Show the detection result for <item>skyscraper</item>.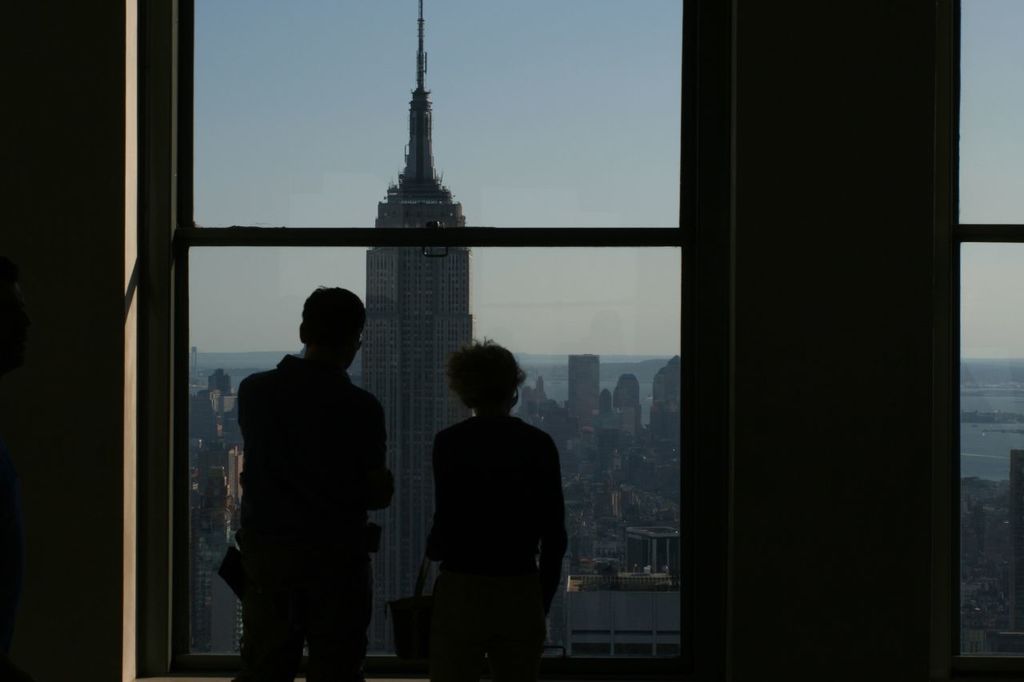
box=[568, 352, 592, 427].
